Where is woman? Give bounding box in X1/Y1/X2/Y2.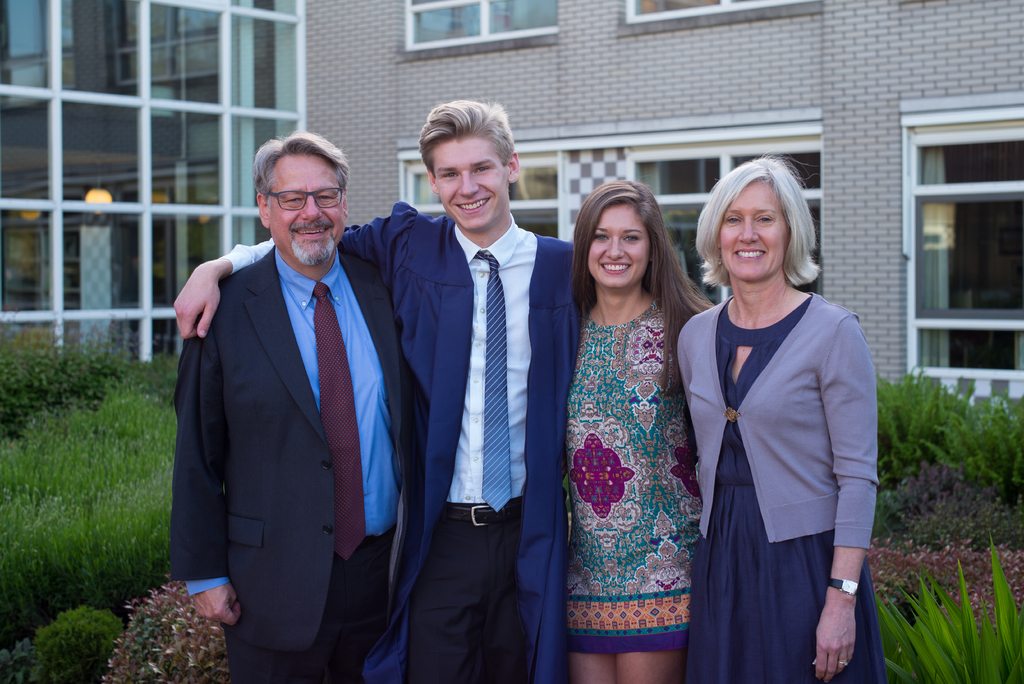
670/152/892/683.
